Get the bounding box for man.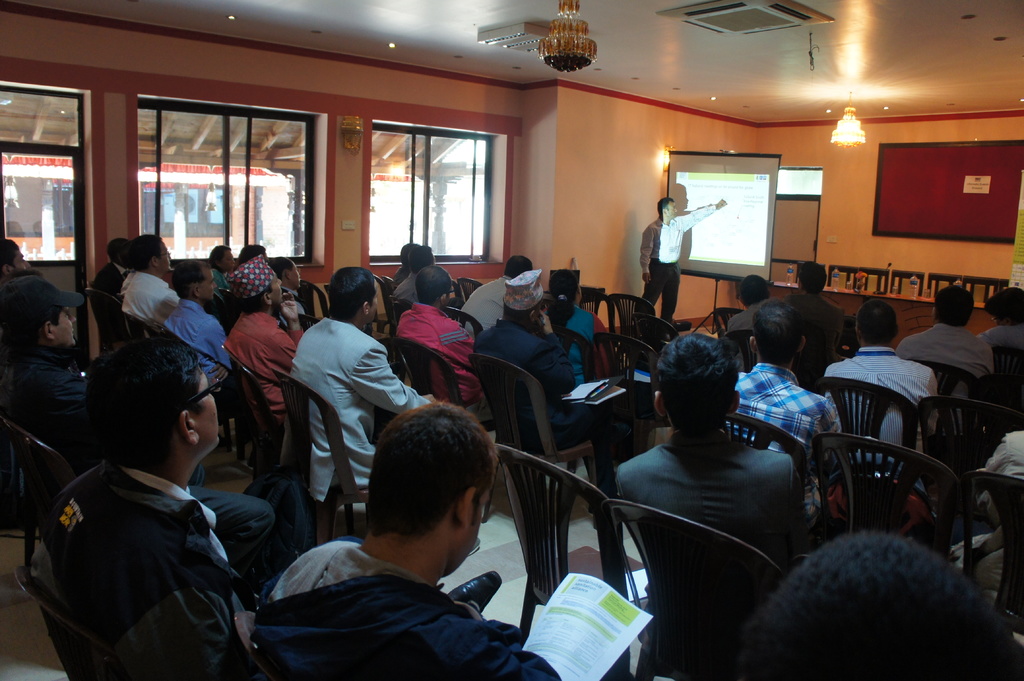
(725,530,1023,680).
